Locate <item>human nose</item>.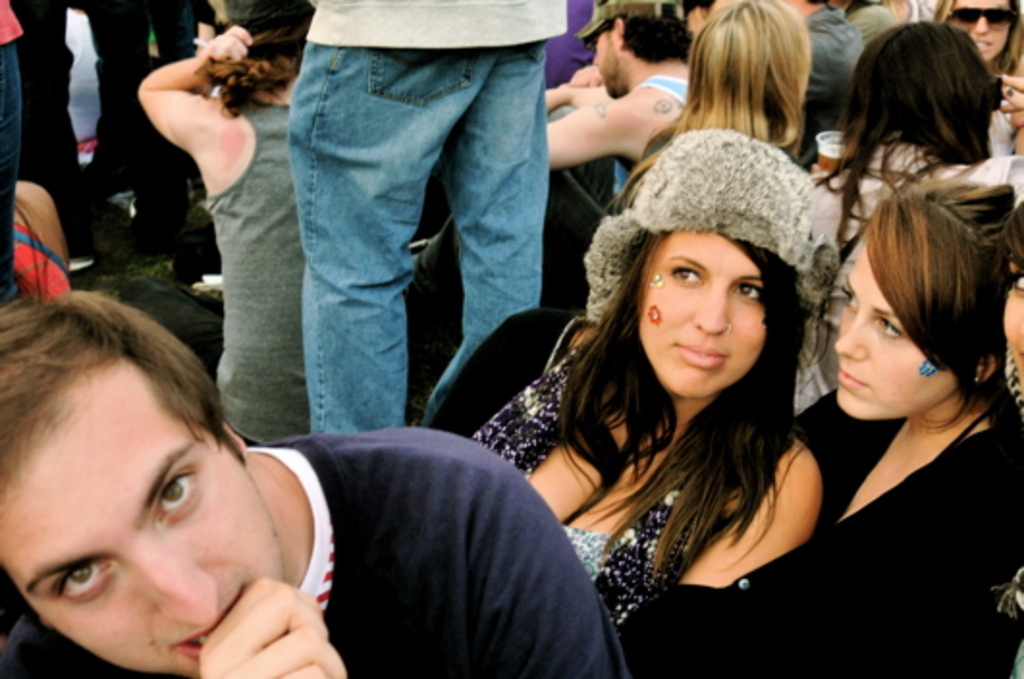
Bounding box: 833 307 864 361.
